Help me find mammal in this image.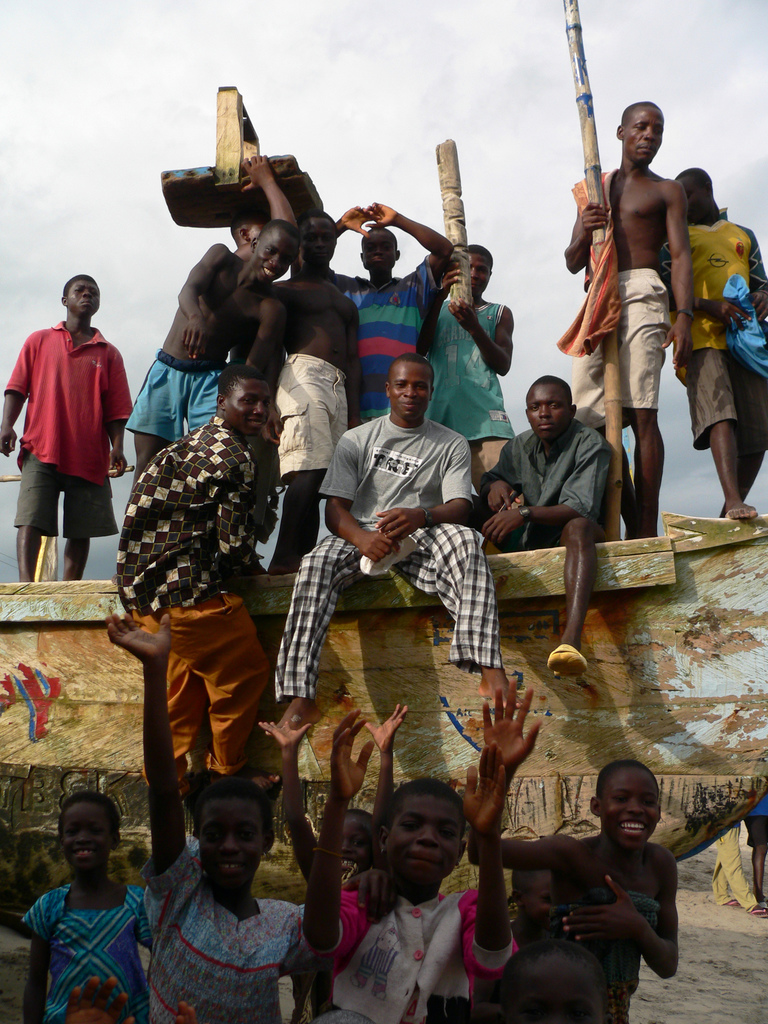
Found it: locate(263, 348, 513, 736).
